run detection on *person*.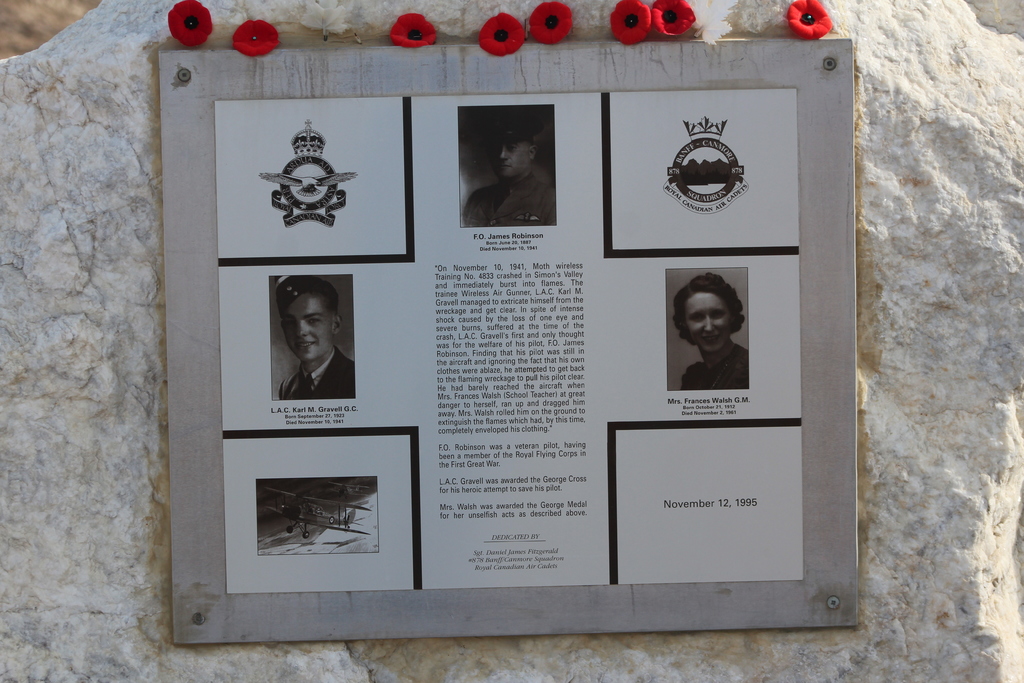
Result: BBox(669, 270, 745, 386).
